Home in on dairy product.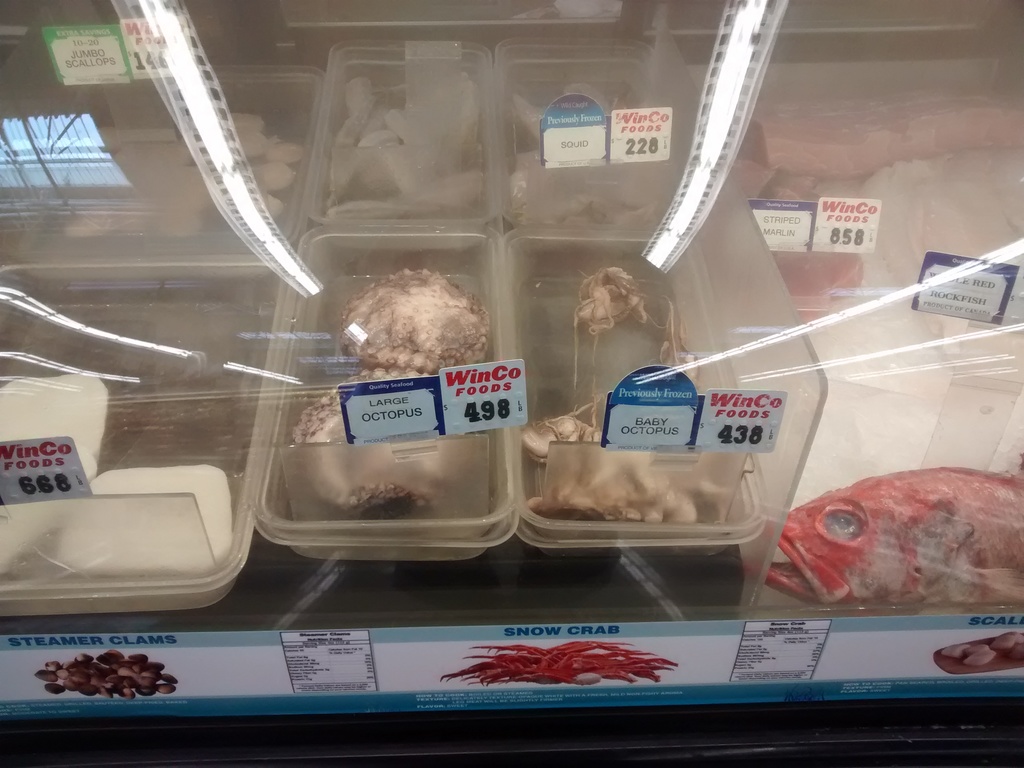
Homed in at <region>515, 399, 591, 481</region>.
